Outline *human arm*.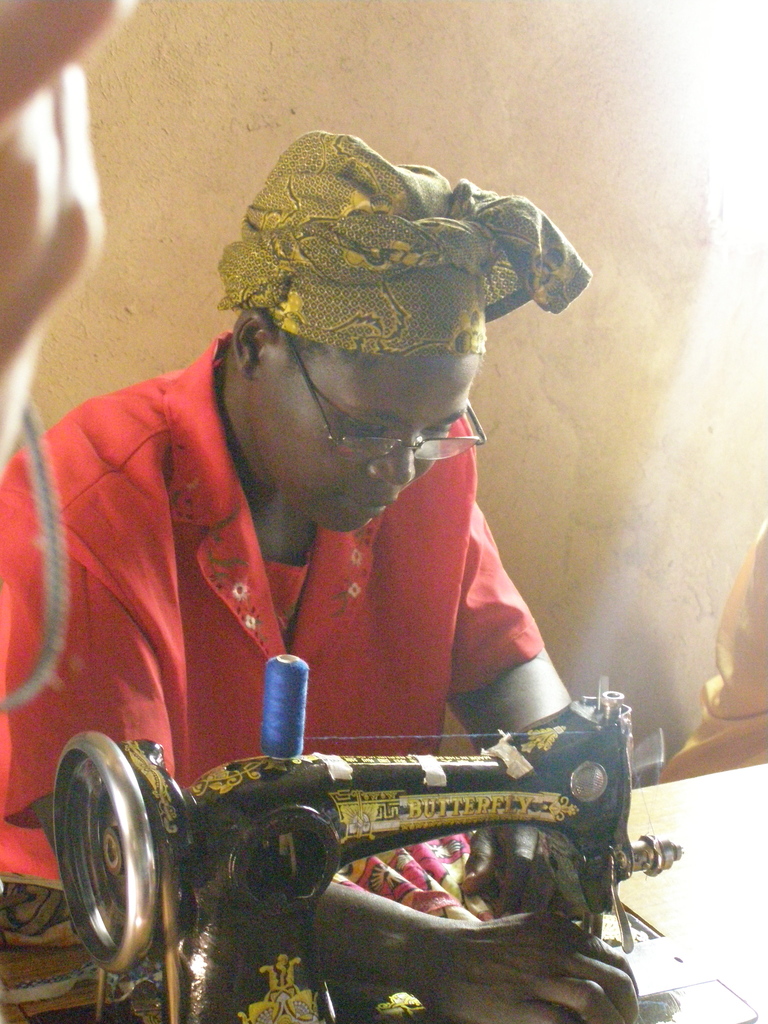
Outline: [left=654, top=526, right=767, bottom=787].
